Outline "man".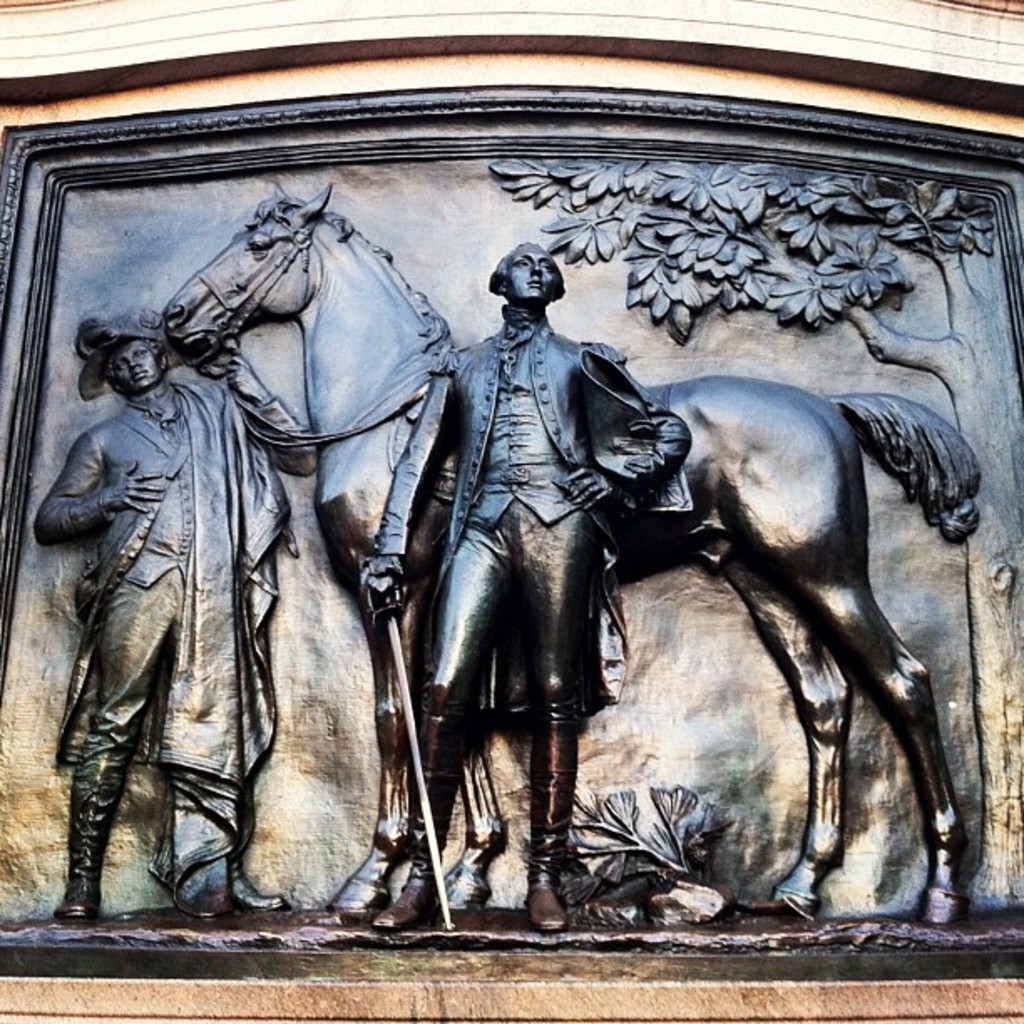
Outline: Rect(378, 182, 730, 937).
